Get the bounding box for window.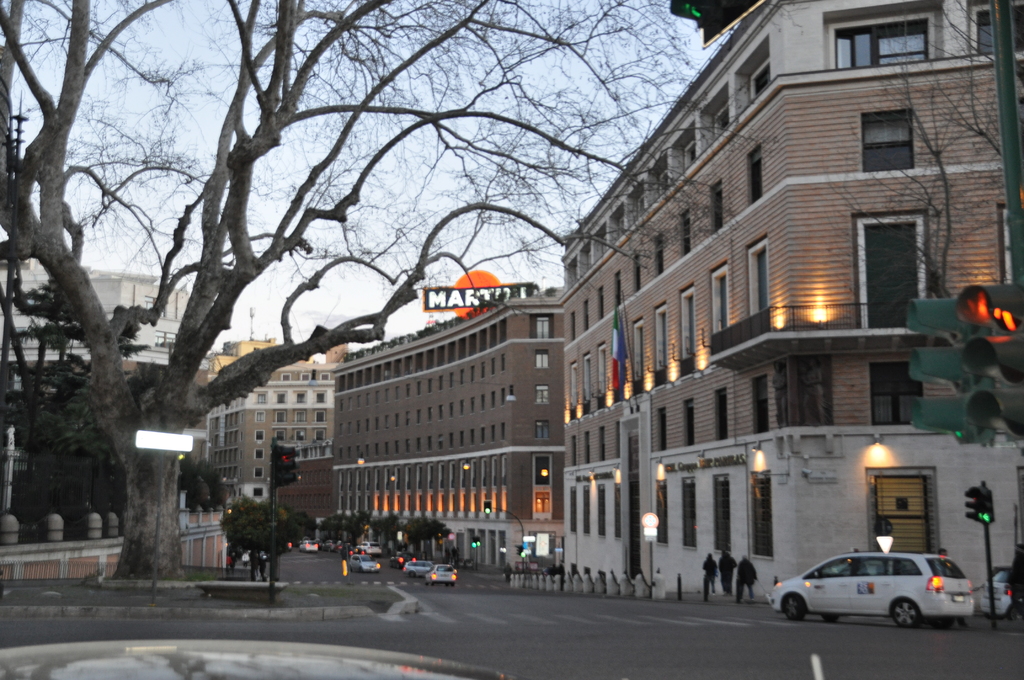
detection(451, 401, 457, 421).
